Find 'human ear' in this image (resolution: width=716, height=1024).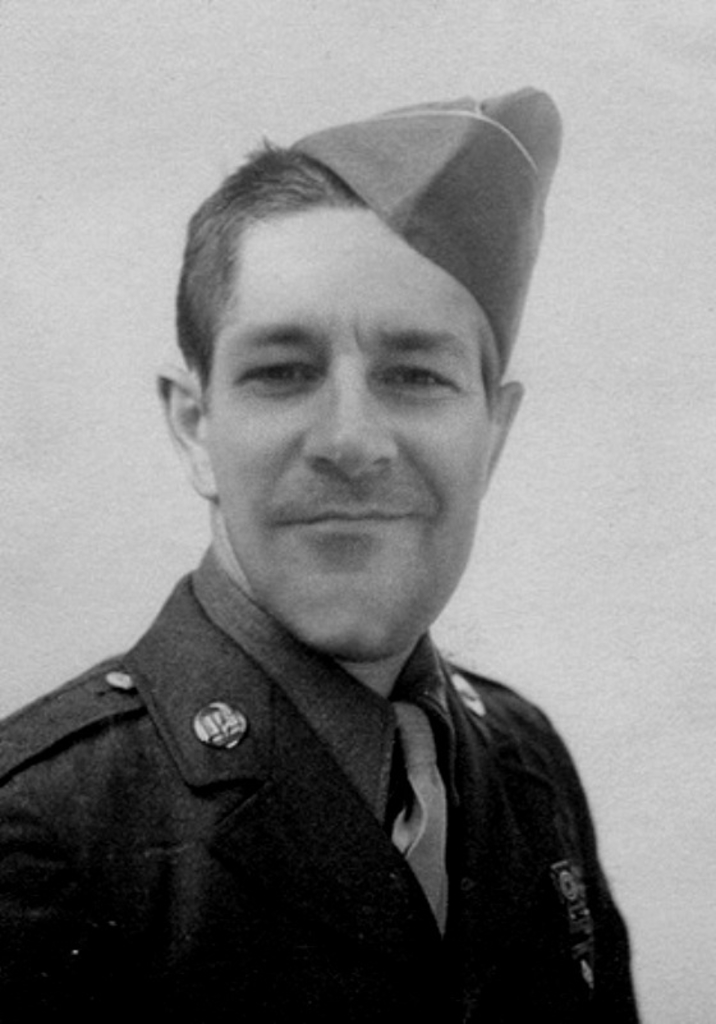
pyautogui.locateOnScreen(483, 377, 525, 490).
